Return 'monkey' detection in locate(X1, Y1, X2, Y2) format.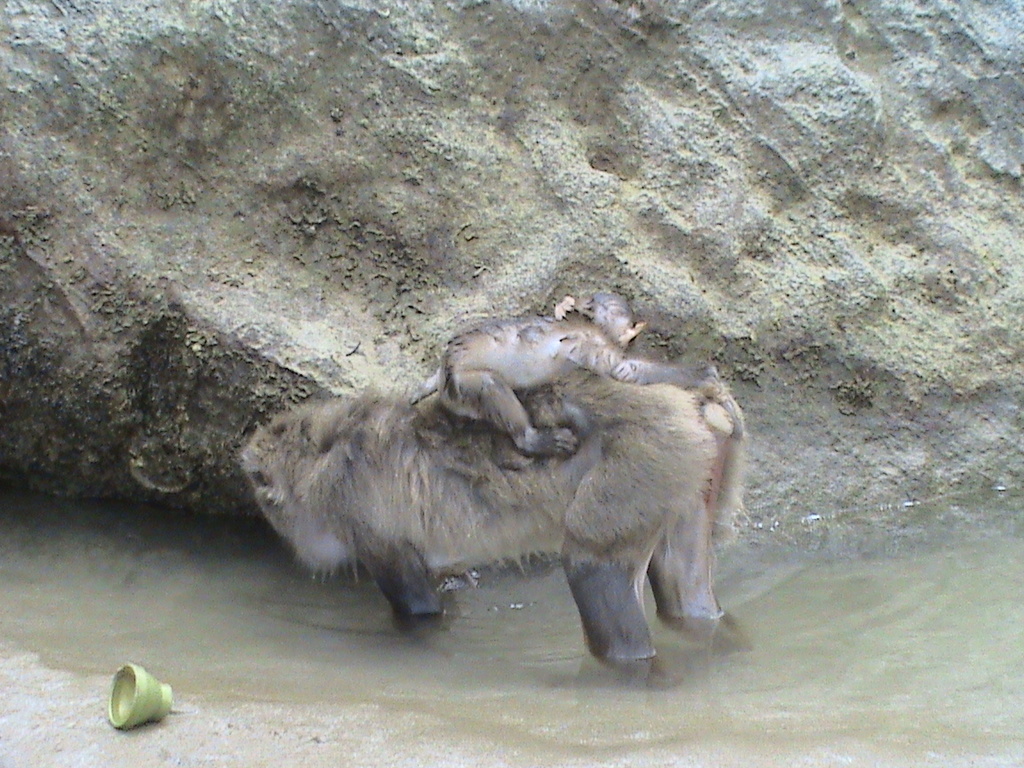
locate(436, 288, 711, 457).
